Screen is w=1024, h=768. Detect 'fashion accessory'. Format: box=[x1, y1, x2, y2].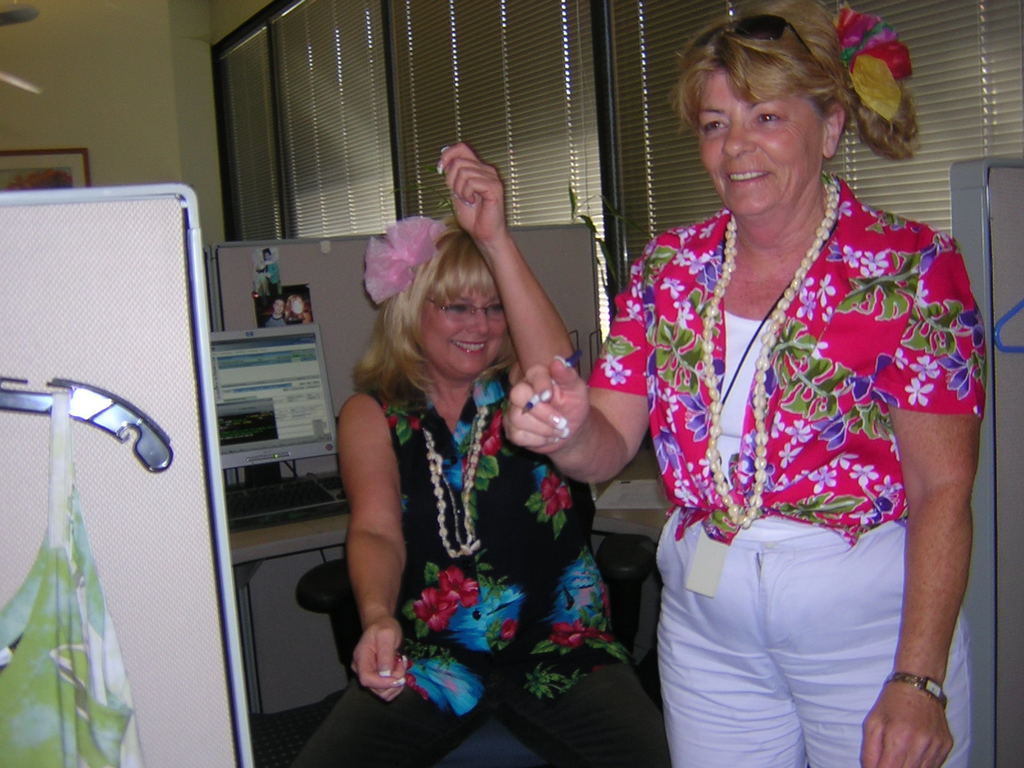
box=[698, 173, 844, 530].
